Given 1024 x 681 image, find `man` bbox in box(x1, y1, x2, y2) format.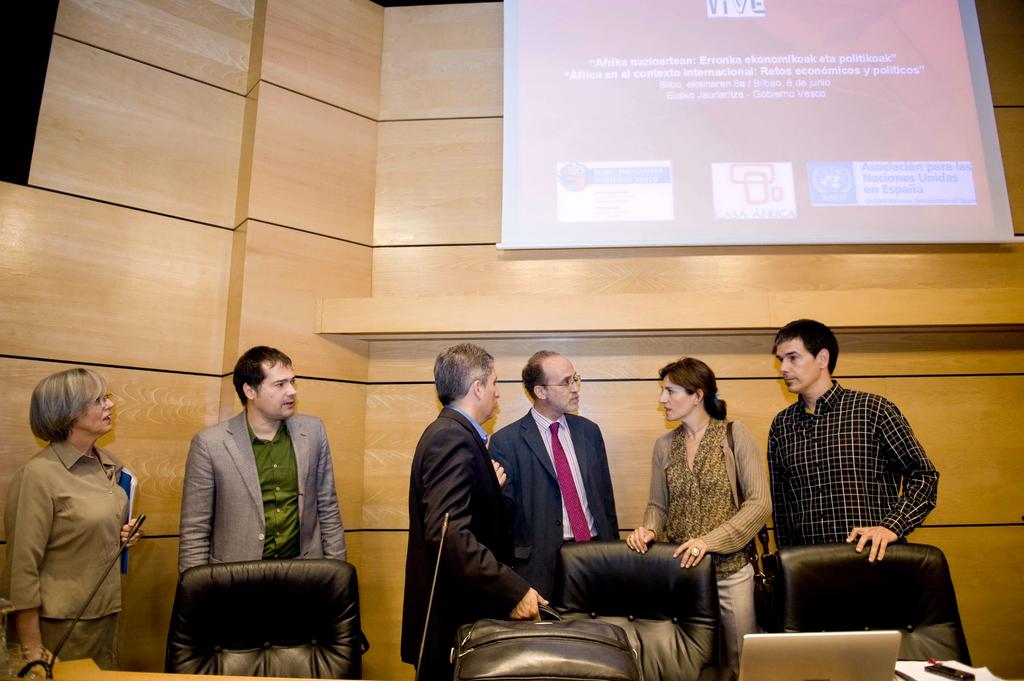
box(178, 344, 349, 576).
